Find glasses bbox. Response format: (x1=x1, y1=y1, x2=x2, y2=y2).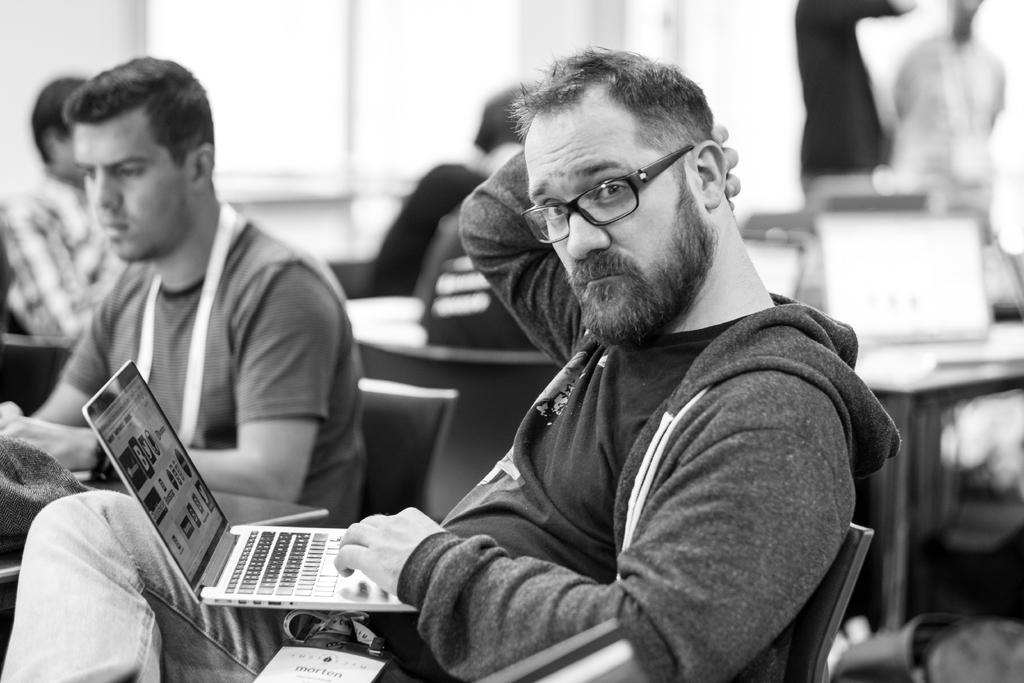
(x1=527, y1=142, x2=723, y2=225).
